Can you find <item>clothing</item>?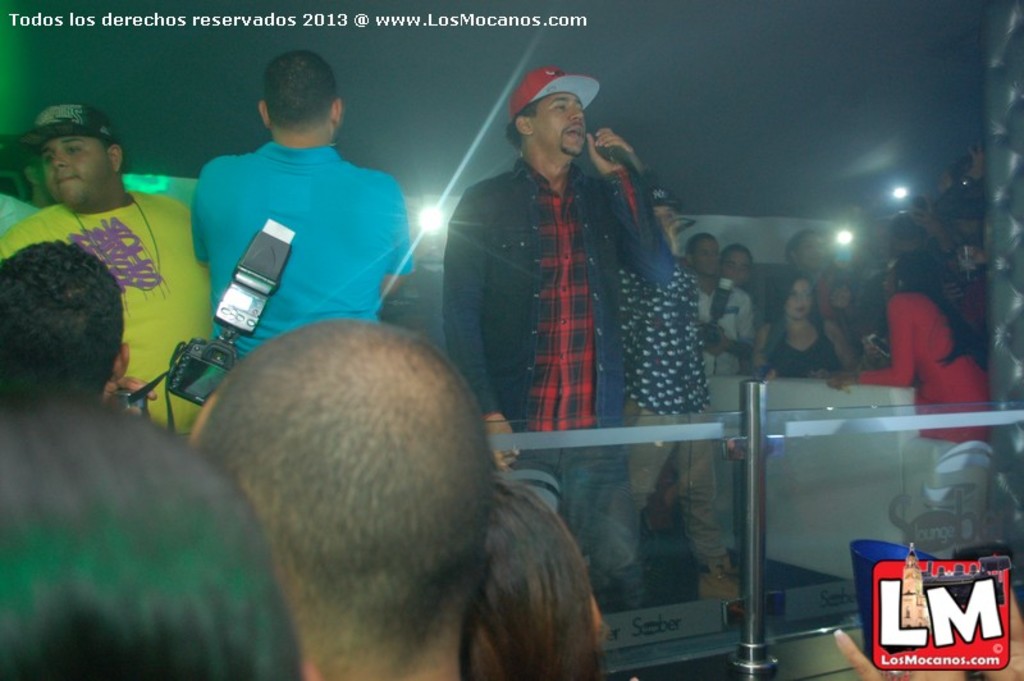
Yes, bounding box: box(593, 218, 736, 597).
